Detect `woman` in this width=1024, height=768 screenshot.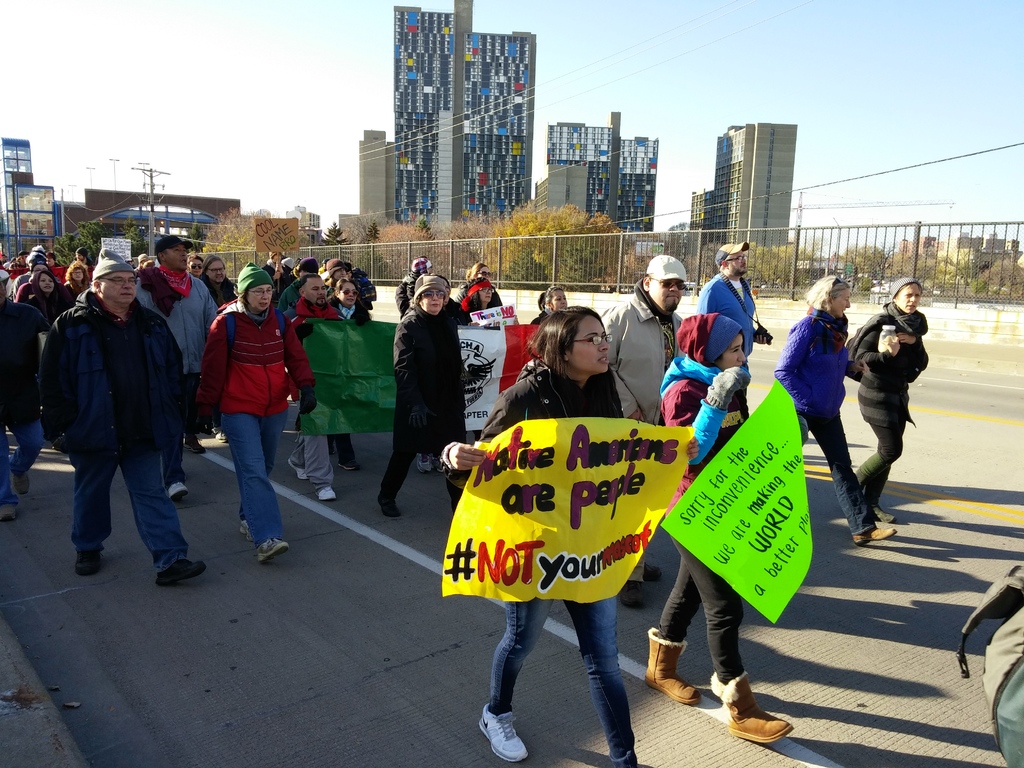
Detection: Rect(548, 287, 572, 309).
